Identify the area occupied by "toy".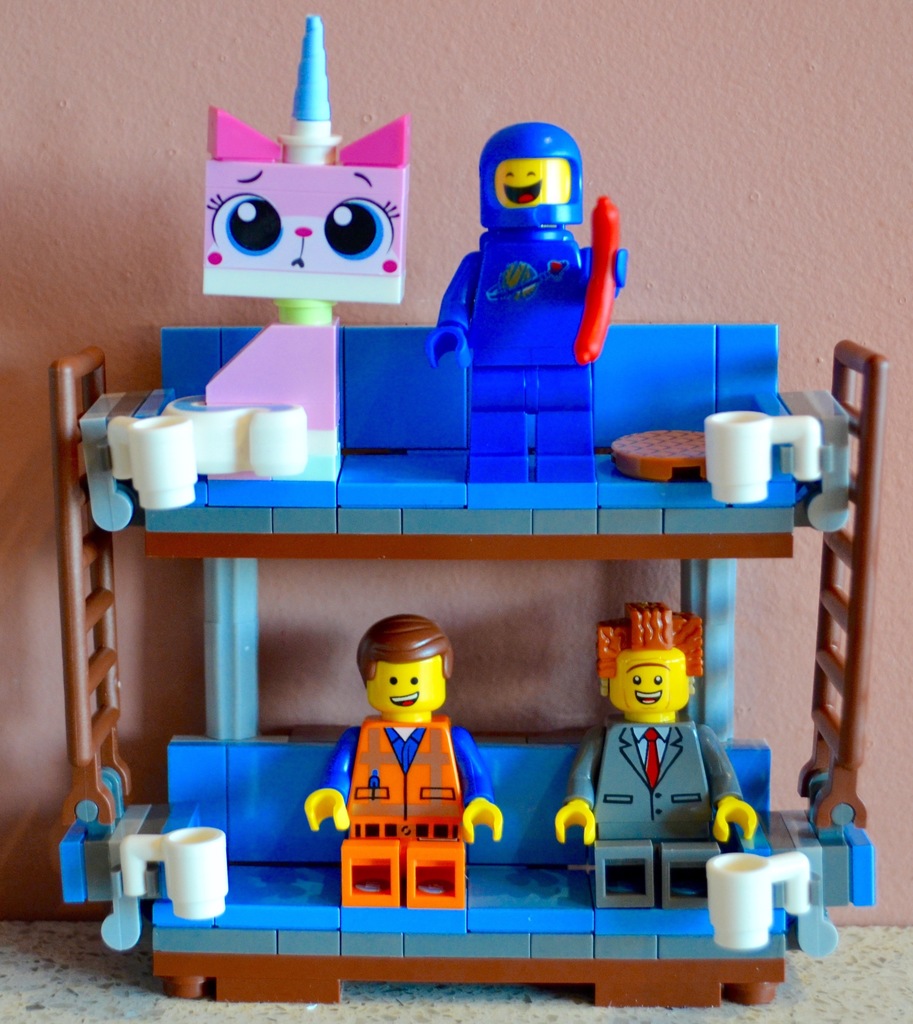
Area: detection(549, 588, 772, 911).
